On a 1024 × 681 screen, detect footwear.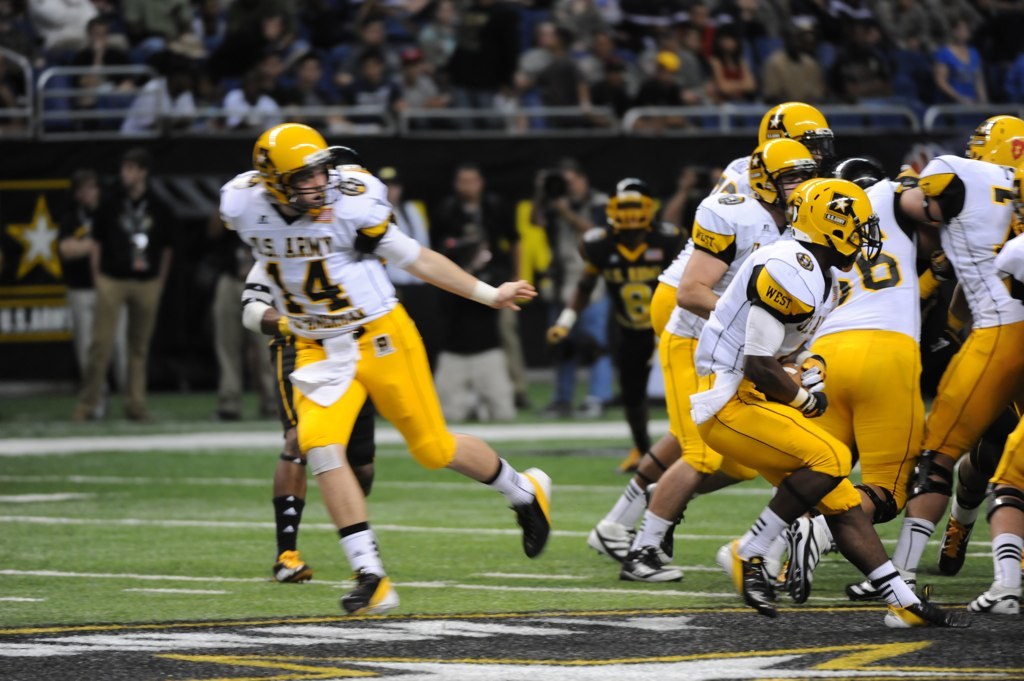
l=586, t=516, r=634, b=559.
